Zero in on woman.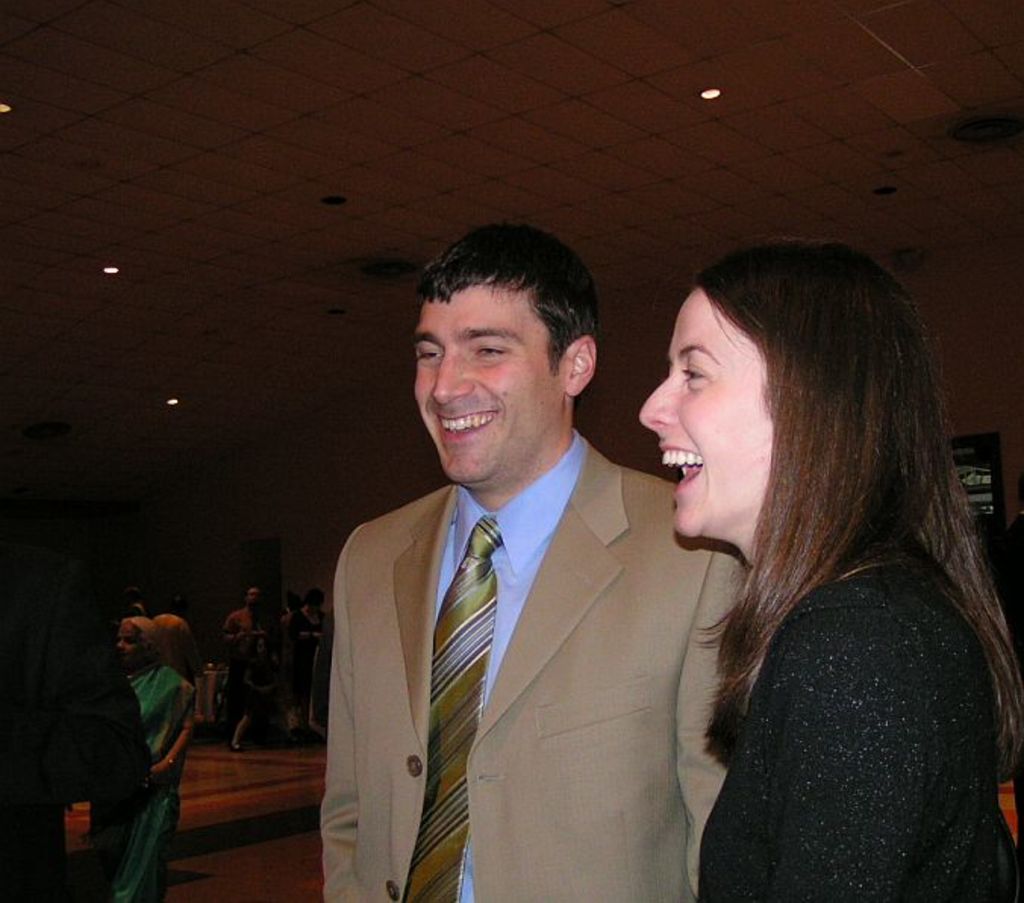
Zeroed in: 641 238 1021 901.
